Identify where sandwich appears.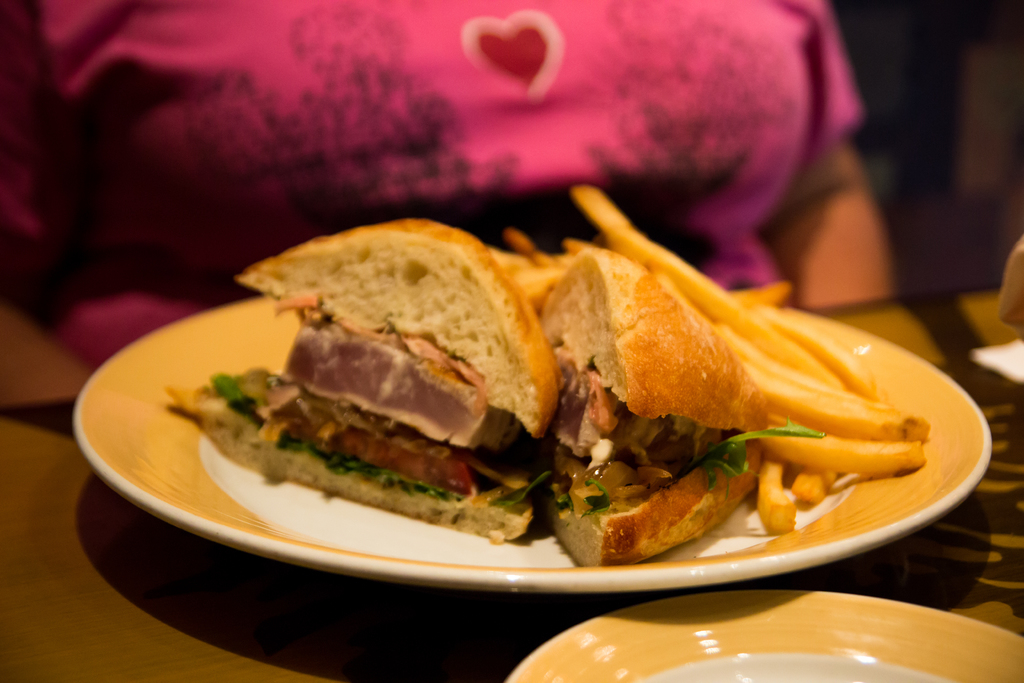
Appears at BBox(167, 213, 765, 570).
